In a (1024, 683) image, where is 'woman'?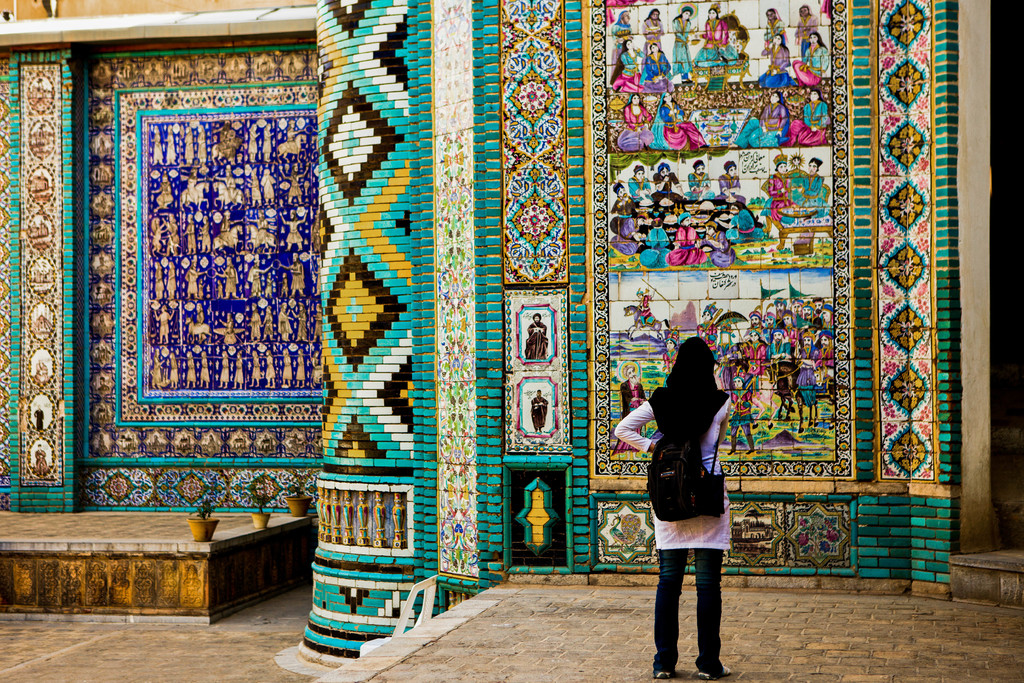
<bbox>733, 90, 792, 144</bbox>.
